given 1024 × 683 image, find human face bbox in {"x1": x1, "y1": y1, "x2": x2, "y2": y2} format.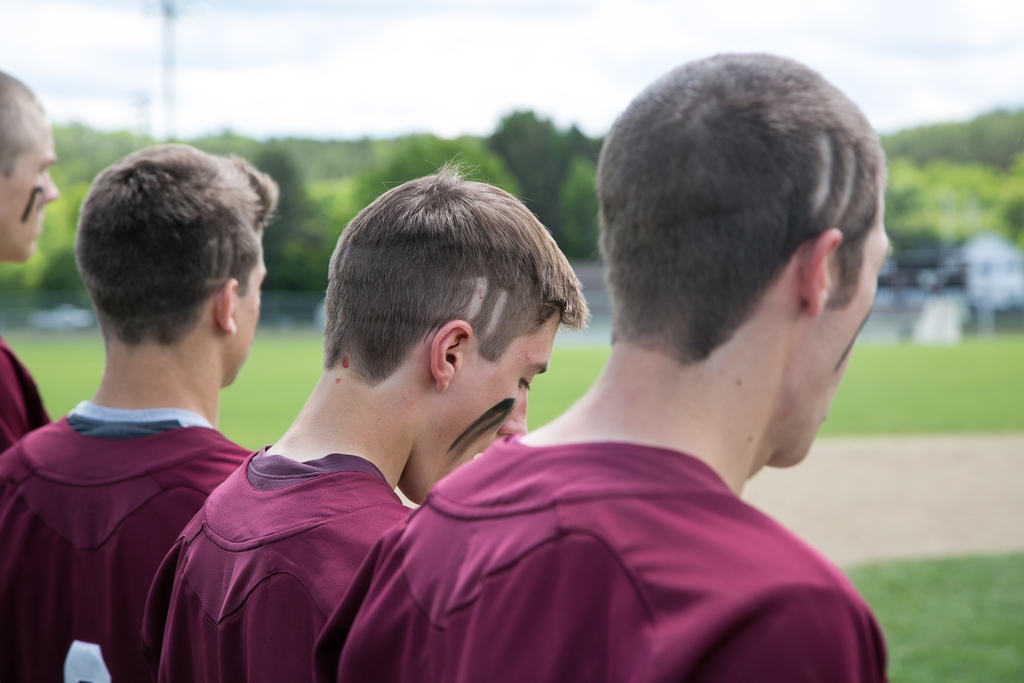
{"x1": 804, "y1": 181, "x2": 891, "y2": 462}.
